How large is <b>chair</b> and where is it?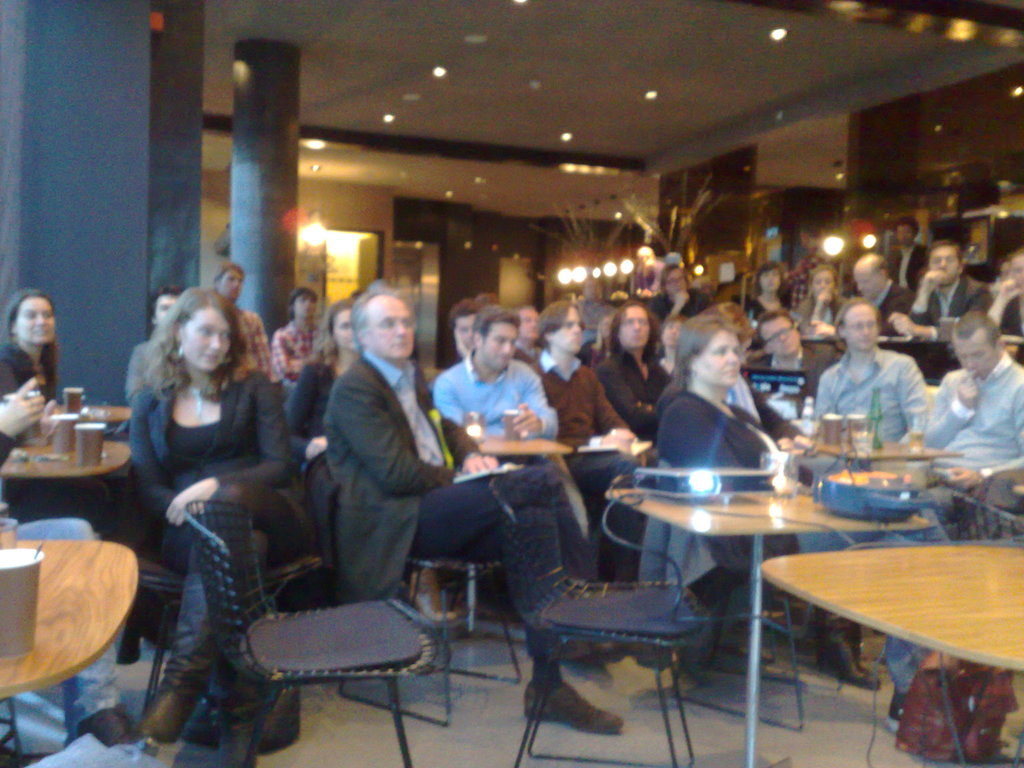
Bounding box: {"x1": 176, "y1": 498, "x2": 435, "y2": 767}.
